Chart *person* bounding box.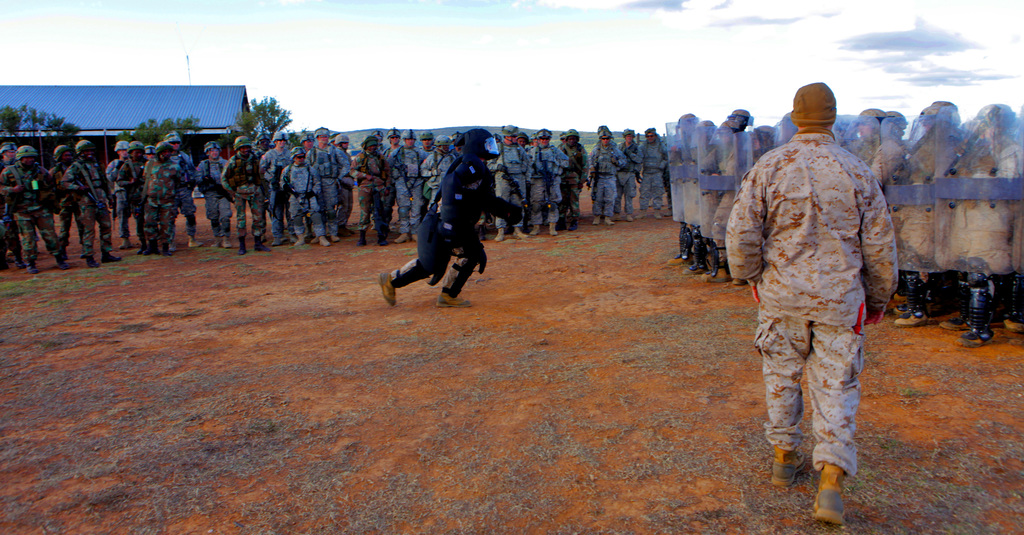
Charted: (left=48, top=147, right=81, bottom=258).
